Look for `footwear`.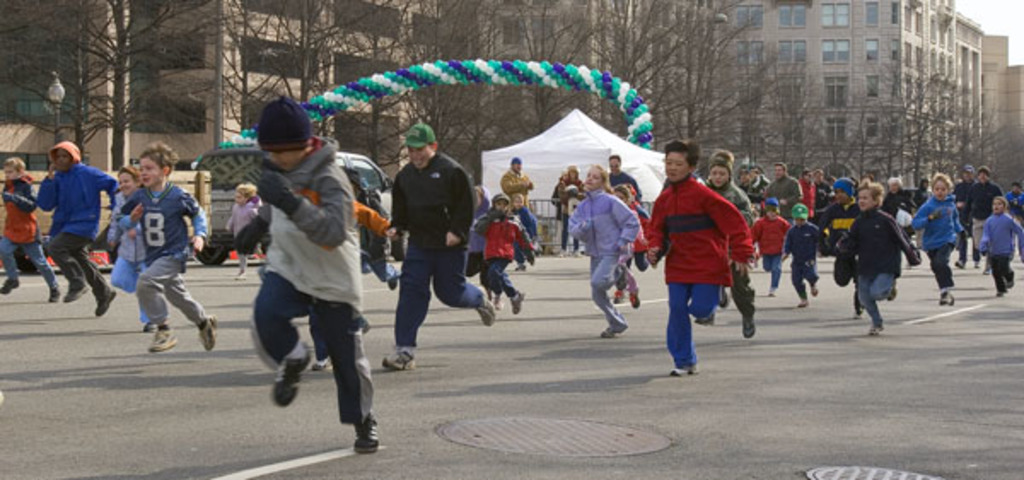
Found: (476,296,500,325).
